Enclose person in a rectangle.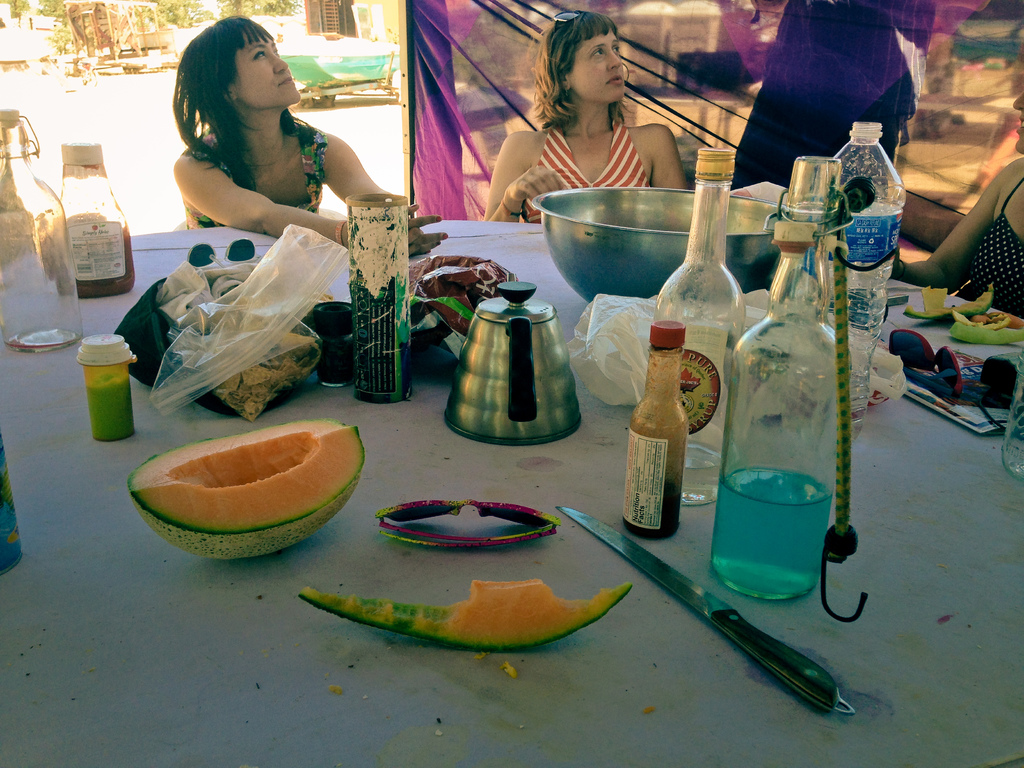
[left=171, top=15, right=449, bottom=260].
